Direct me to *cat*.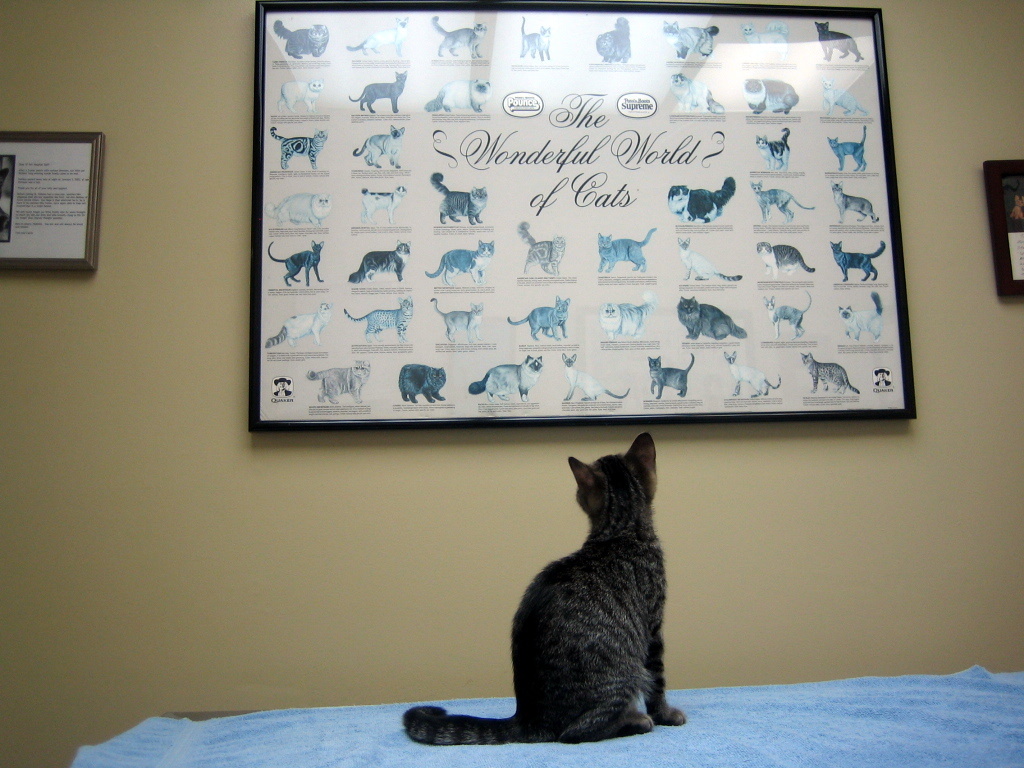
Direction: 429:295:483:341.
